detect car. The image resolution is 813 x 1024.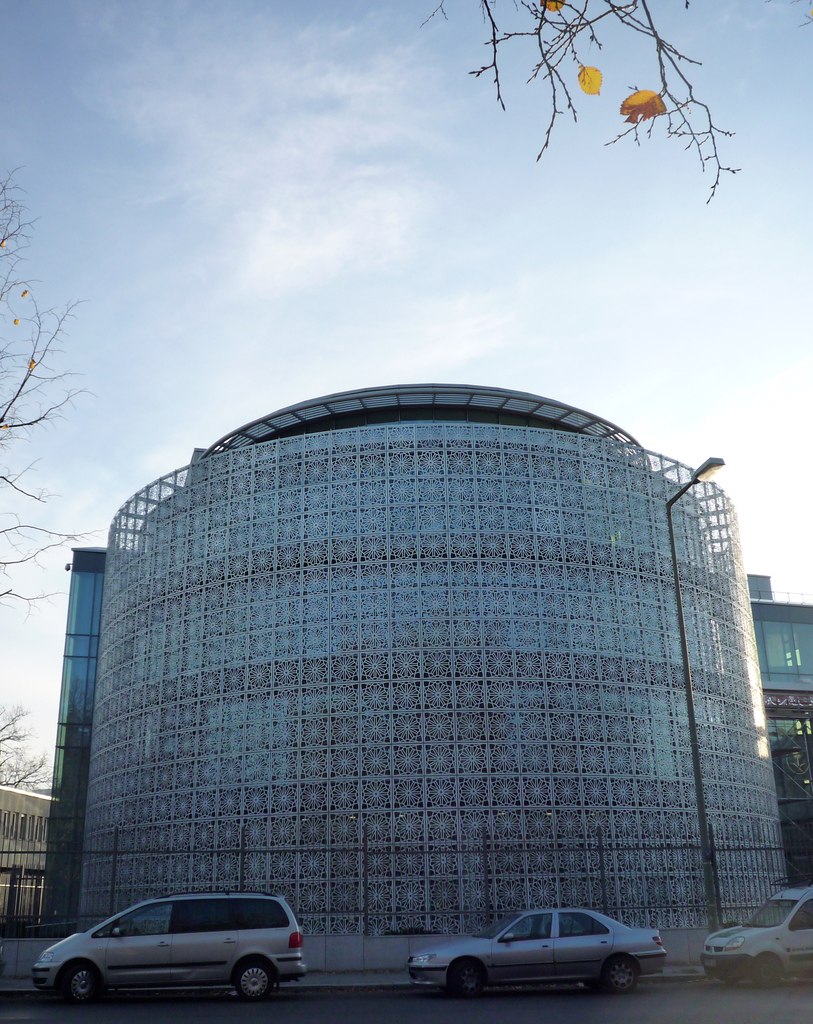
(406, 902, 666, 996).
